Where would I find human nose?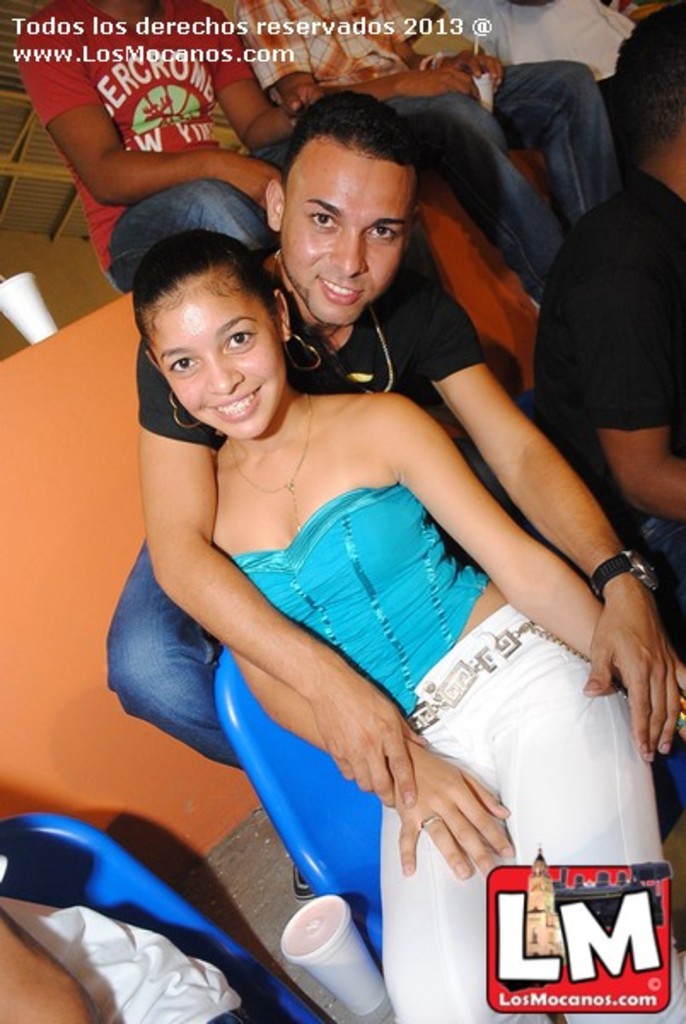
At <bbox>203, 352, 244, 394</bbox>.
